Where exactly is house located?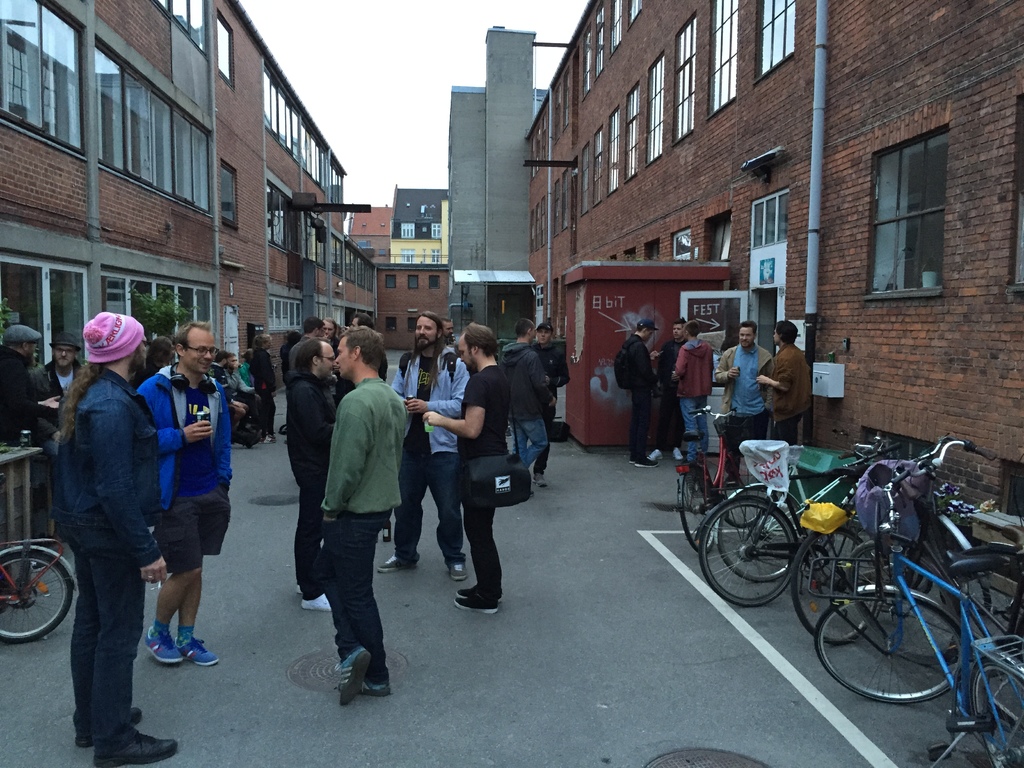
Its bounding box is rect(0, 0, 383, 487).
